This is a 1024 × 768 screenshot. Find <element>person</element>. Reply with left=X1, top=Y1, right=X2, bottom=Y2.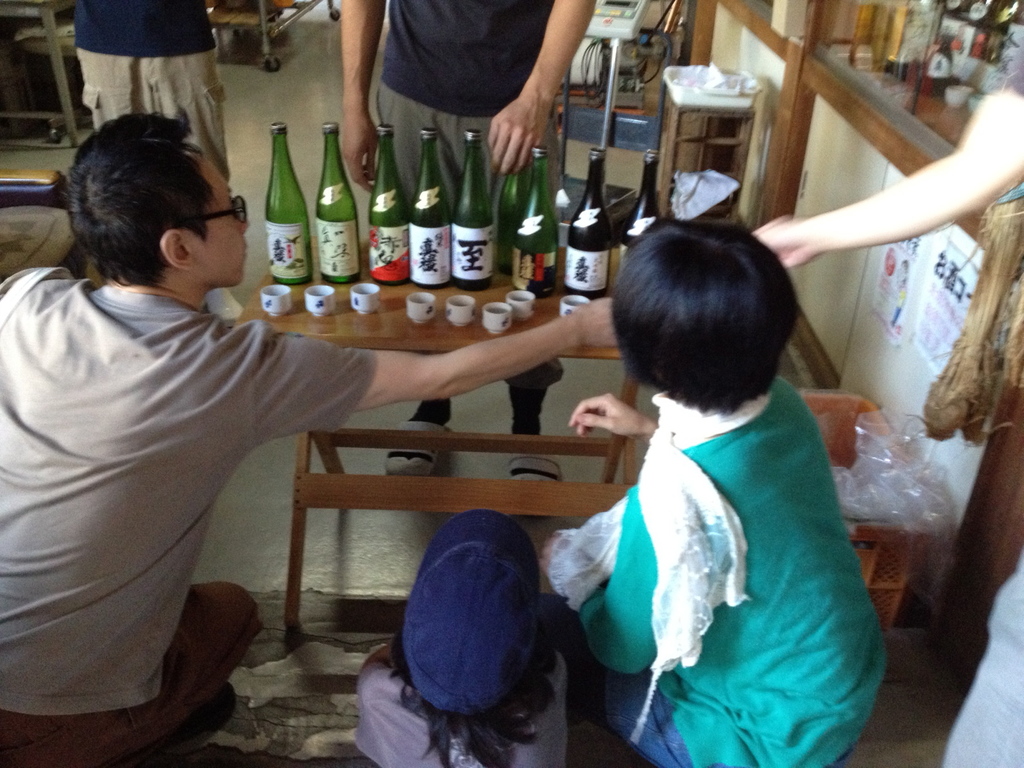
left=759, top=42, right=1023, bottom=767.
